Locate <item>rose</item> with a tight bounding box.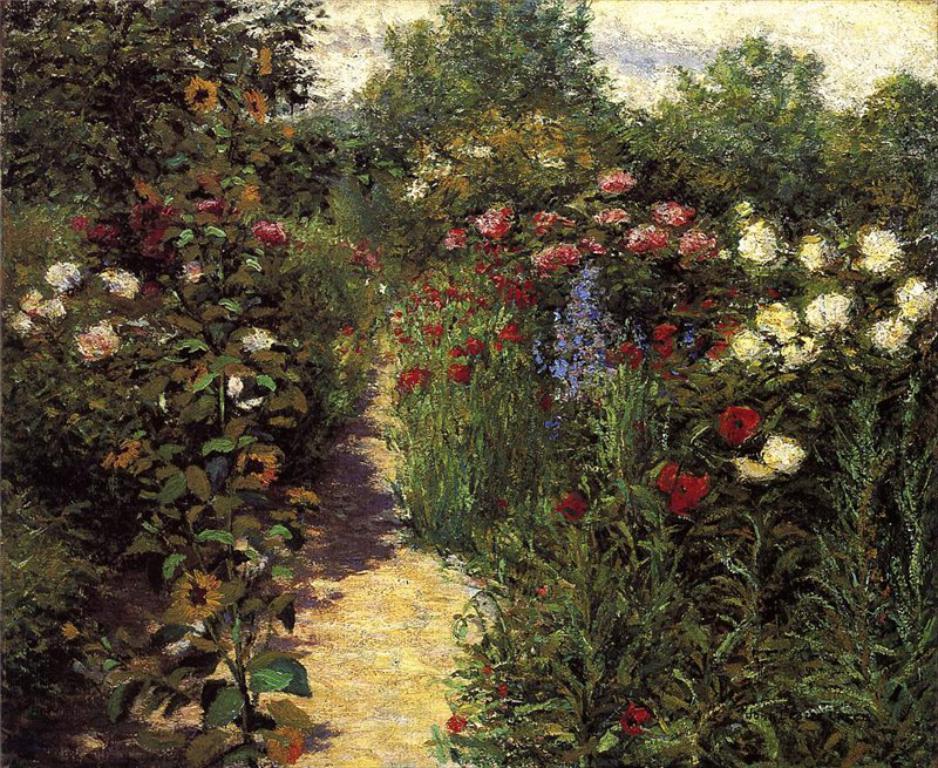
region(626, 223, 668, 249).
